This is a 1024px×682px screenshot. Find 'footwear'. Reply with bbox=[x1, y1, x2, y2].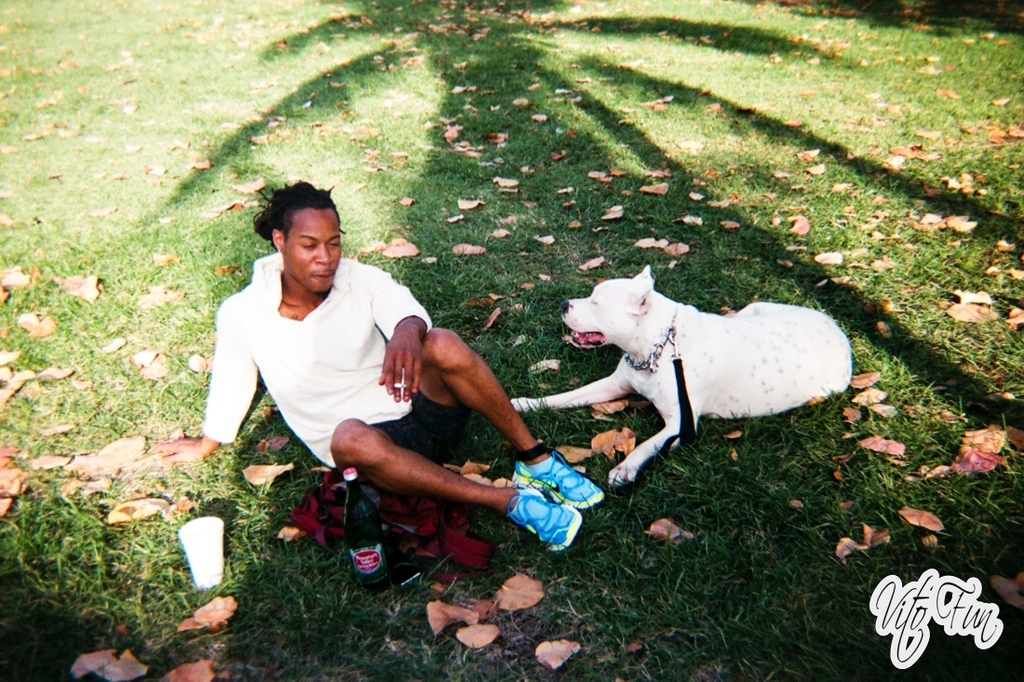
bbox=[505, 477, 586, 555].
